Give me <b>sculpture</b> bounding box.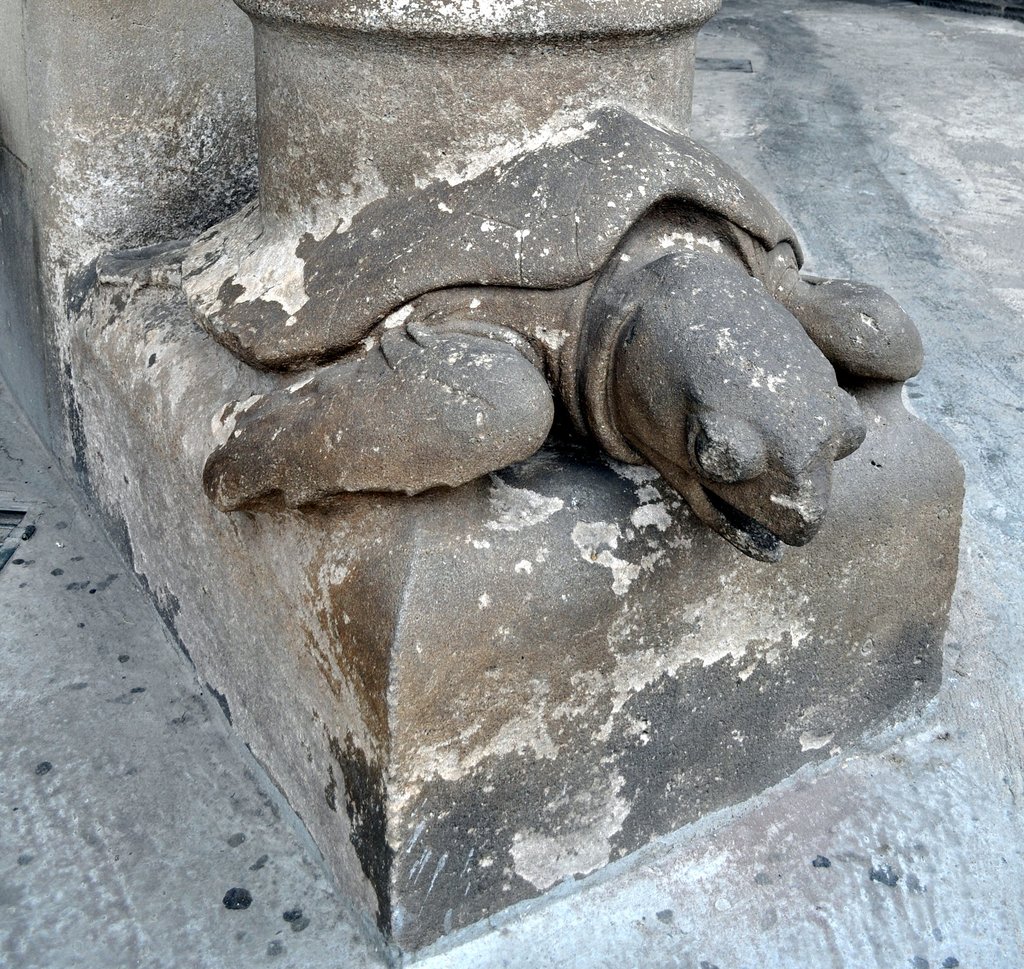
[170, 73, 898, 632].
